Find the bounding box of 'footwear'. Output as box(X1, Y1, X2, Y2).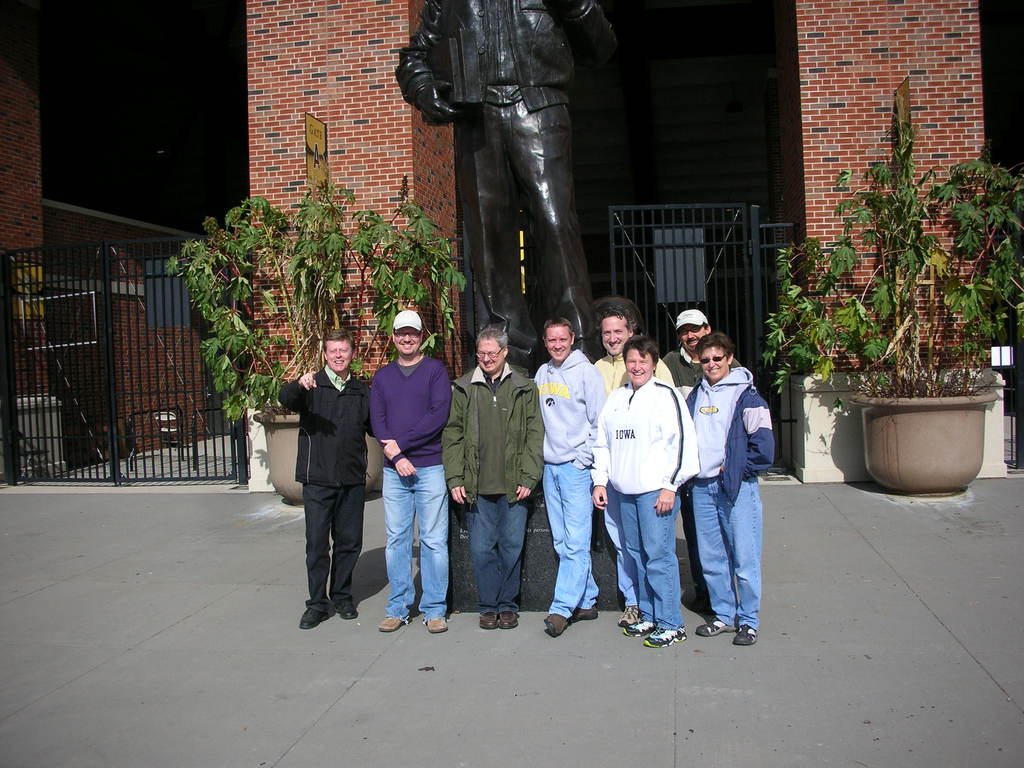
box(428, 616, 447, 637).
